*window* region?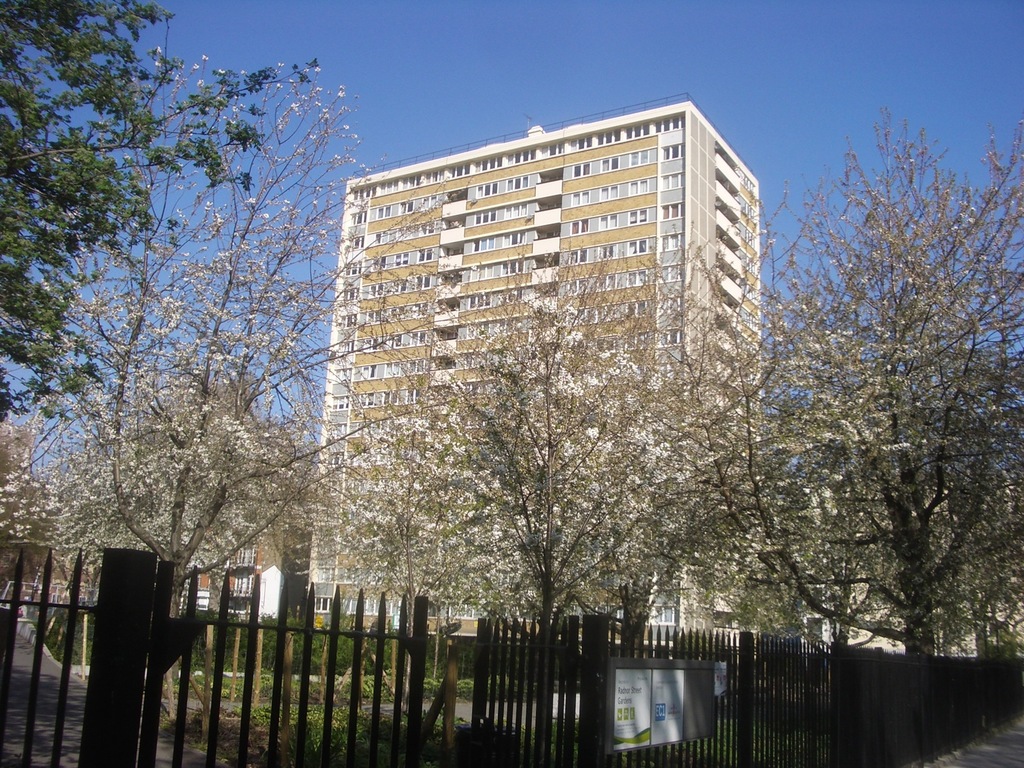
box=[627, 297, 650, 319]
